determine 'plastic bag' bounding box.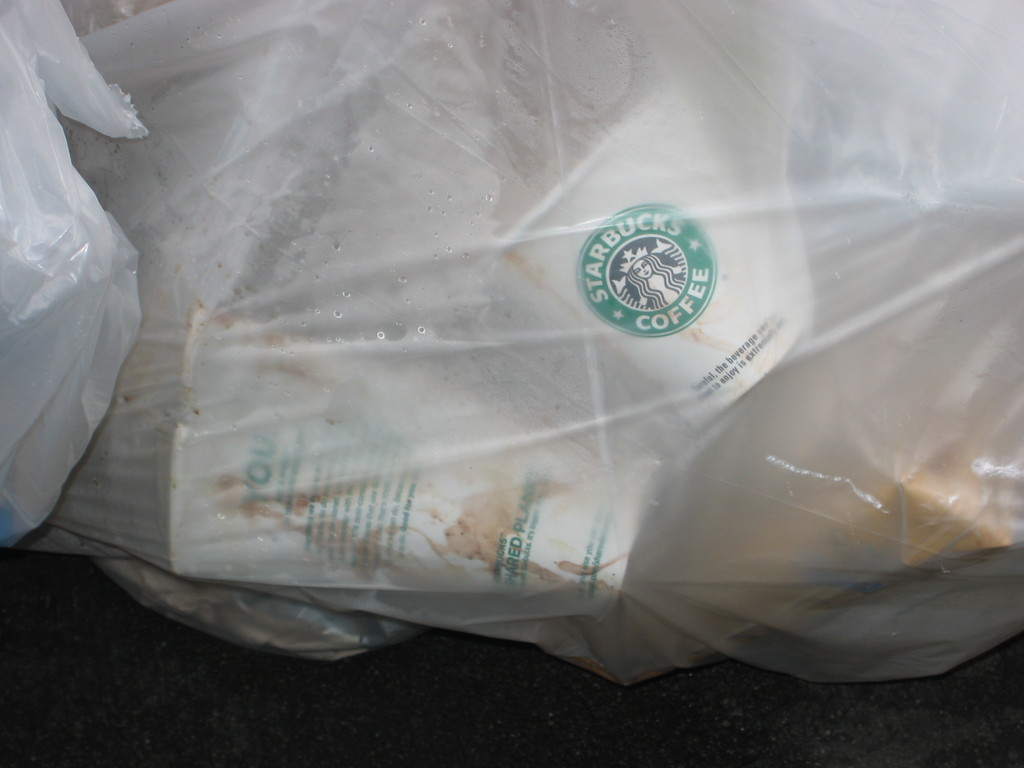
Determined: (75, 0, 1023, 687).
